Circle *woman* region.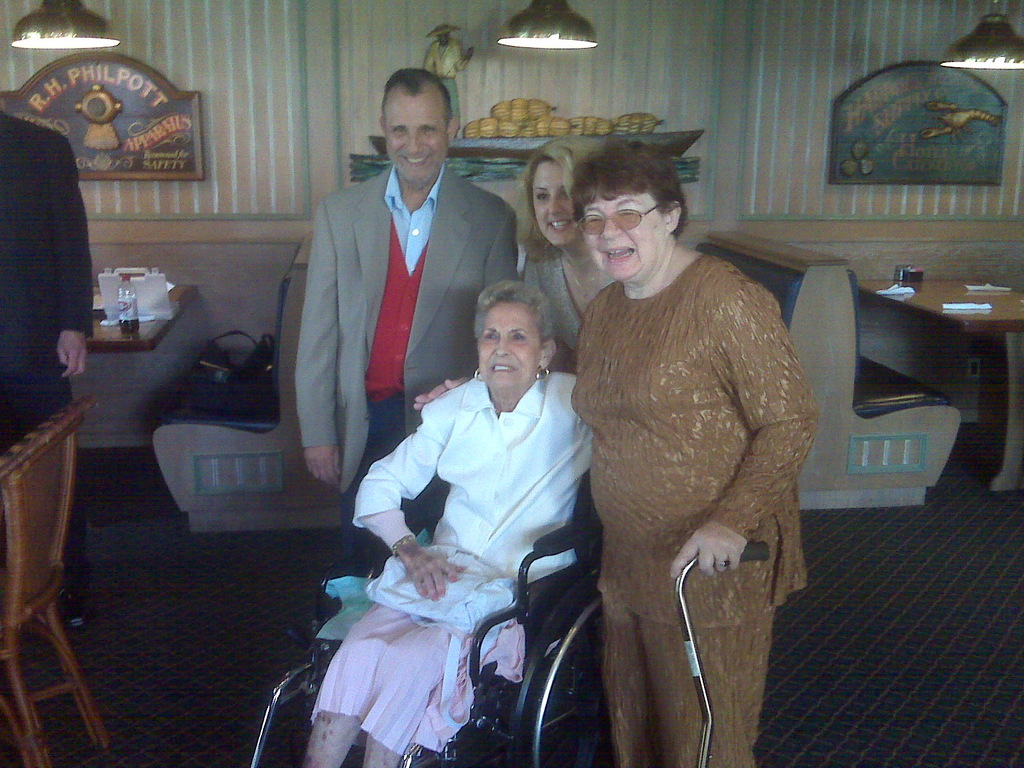
Region: detection(406, 140, 810, 767).
